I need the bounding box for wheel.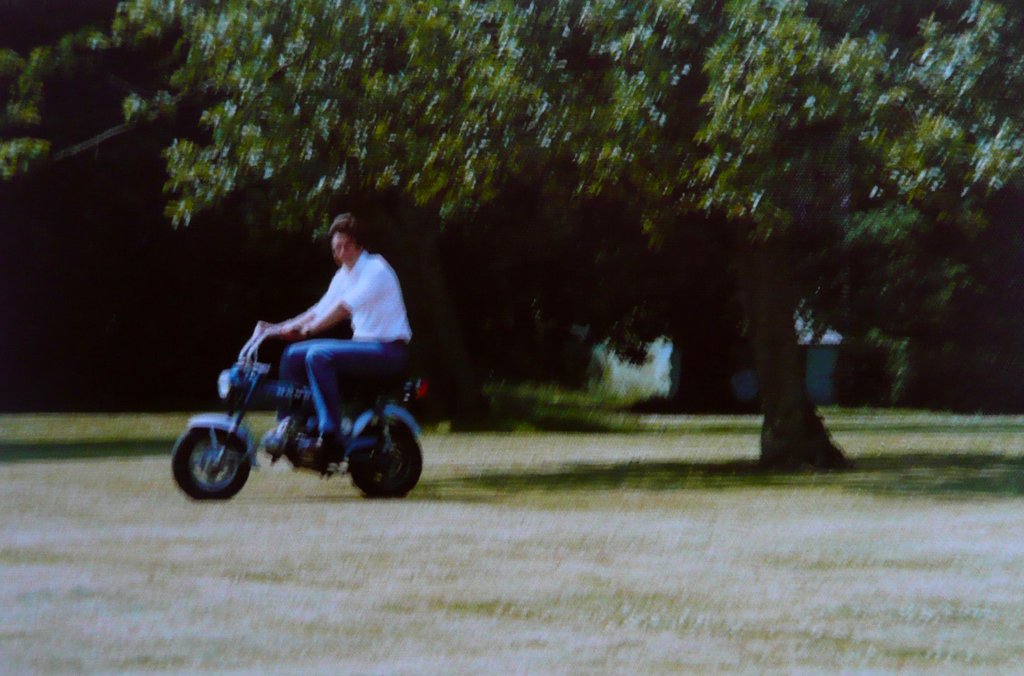
Here it is: {"x1": 348, "y1": 425, "x2": 422, "y2": 499}.
